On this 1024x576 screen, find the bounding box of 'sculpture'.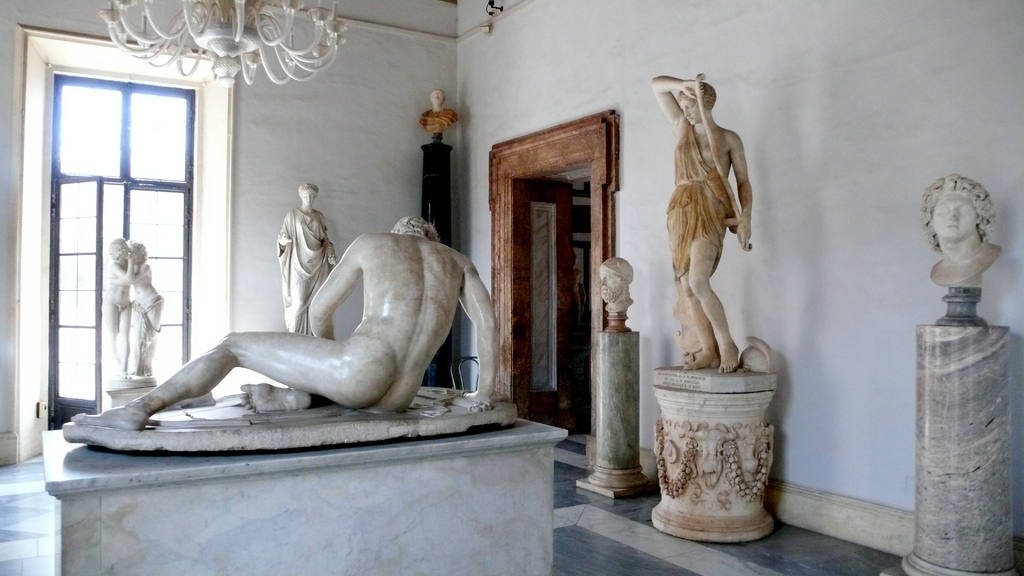
Bounding box: region(276, 191, 368, 357).
